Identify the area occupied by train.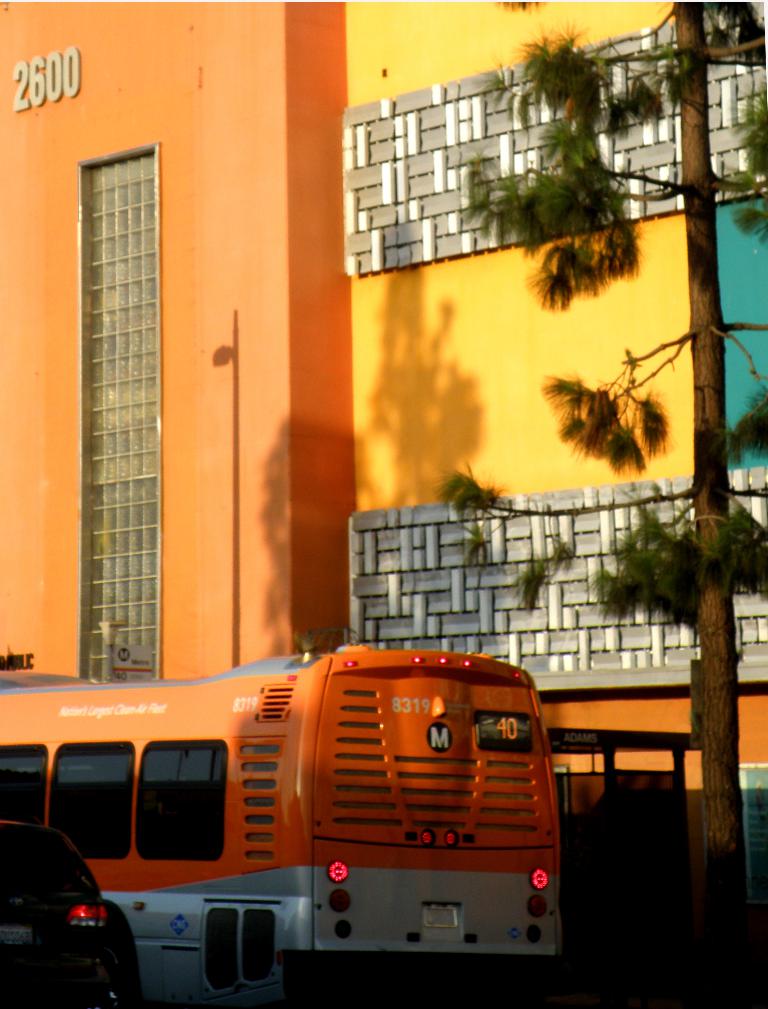
Area: {"left": 0, "top": 637, "right": 566, "bottom": 1008}.
